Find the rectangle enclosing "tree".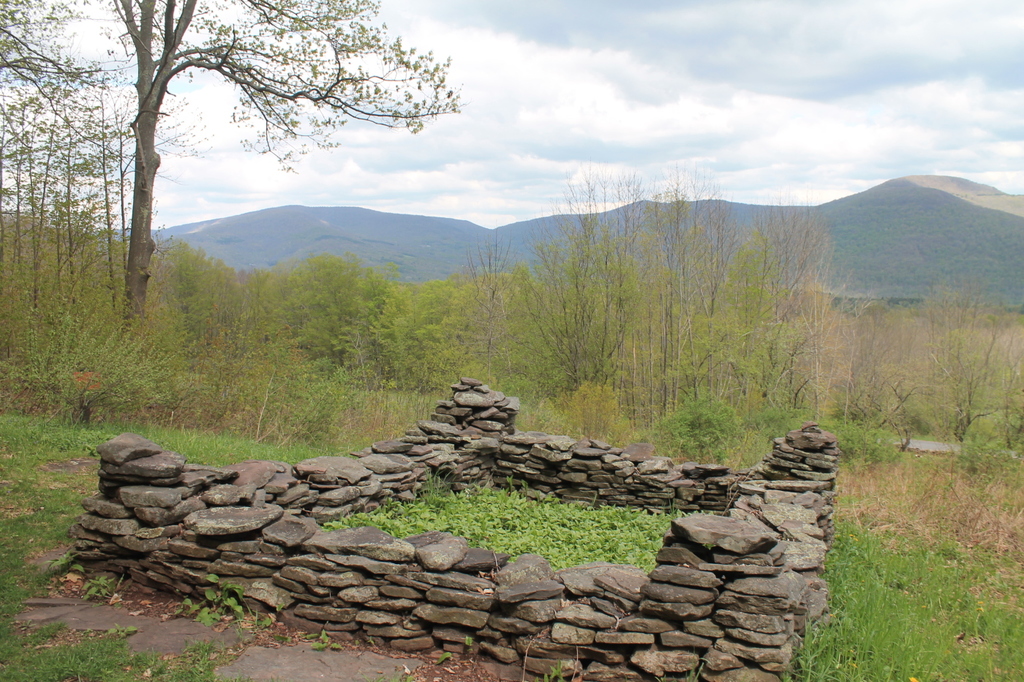
left=636, top=193, right=717, bottom=423.
